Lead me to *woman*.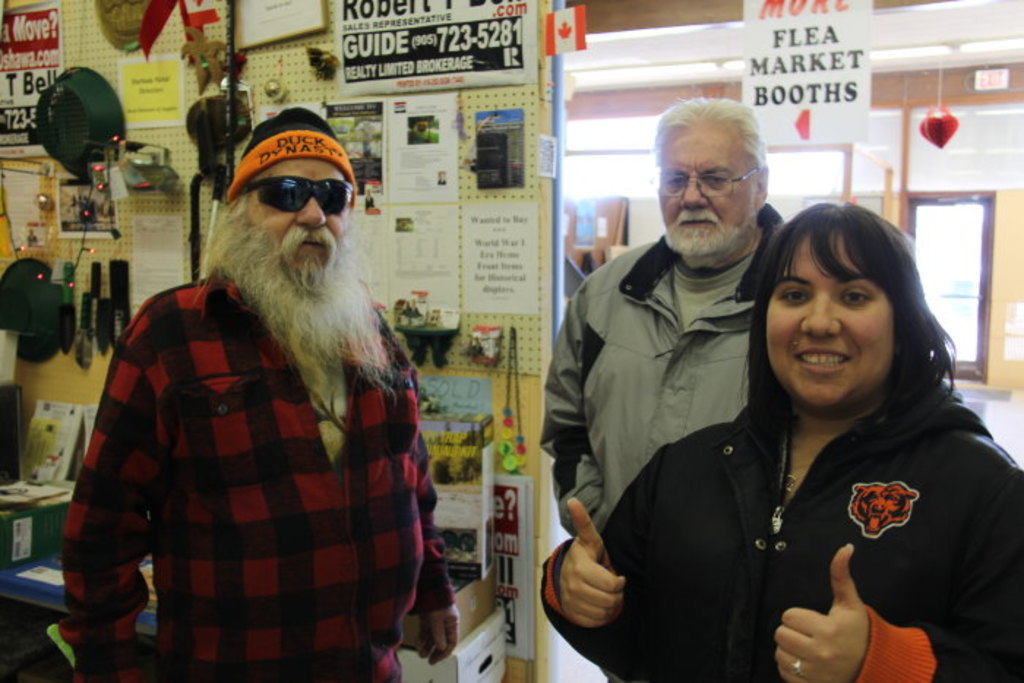
Lead to <box>578,168,976,674</box>.
